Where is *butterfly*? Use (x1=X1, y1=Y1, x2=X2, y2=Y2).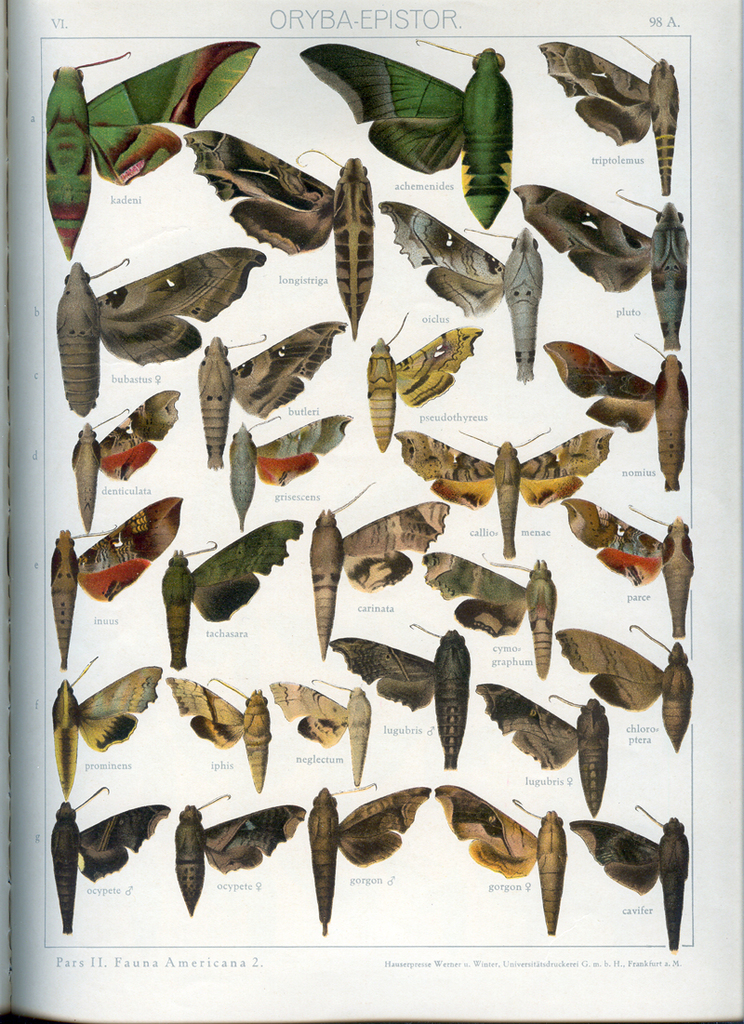
(x1=308, y1=33, x2=525, y2=176).
